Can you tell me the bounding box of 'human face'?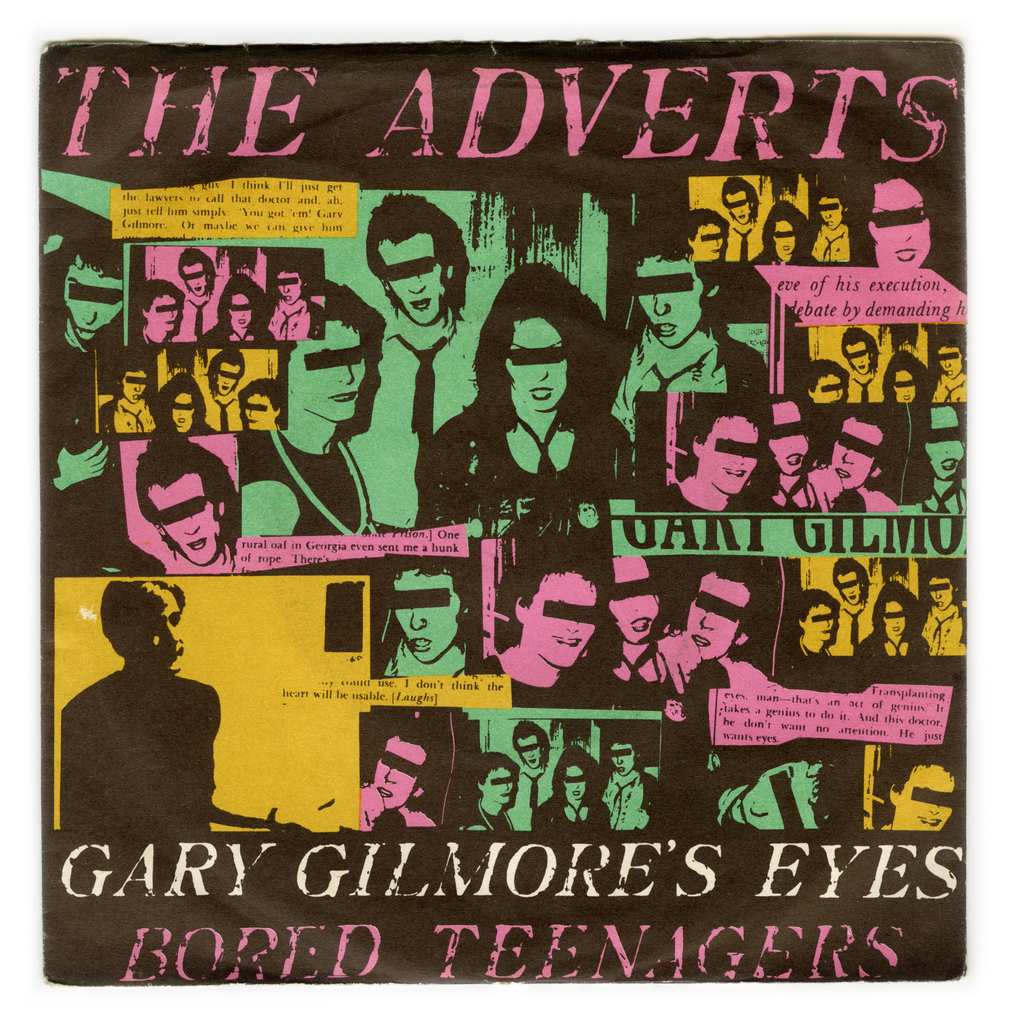
(705,417,755,489).
